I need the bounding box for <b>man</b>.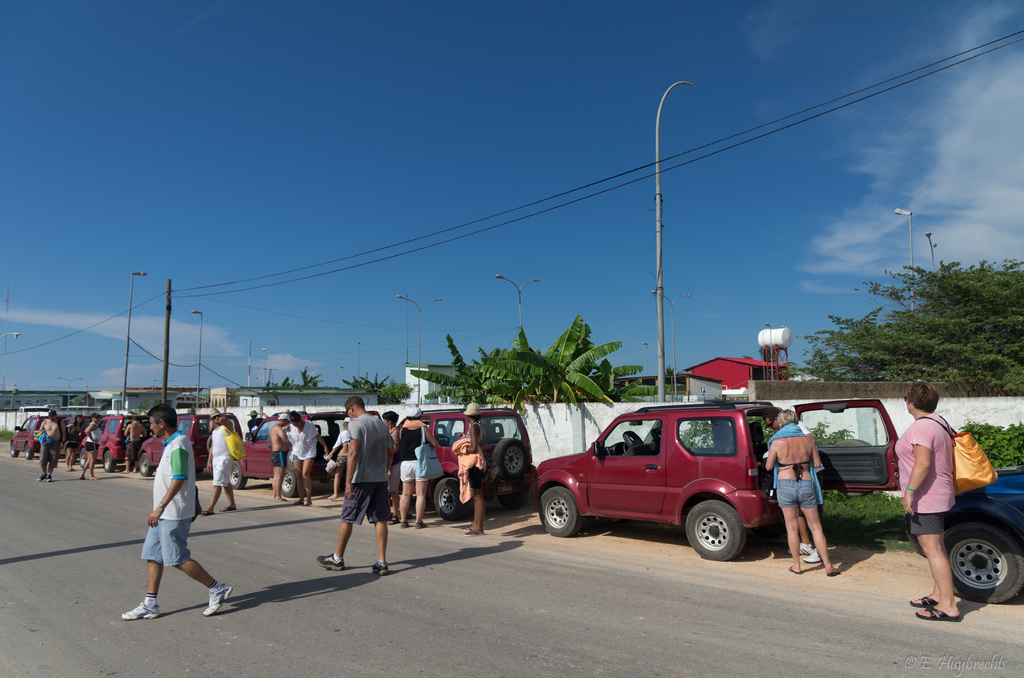
Here it is: bbox=(246, 410, 265, 429).
